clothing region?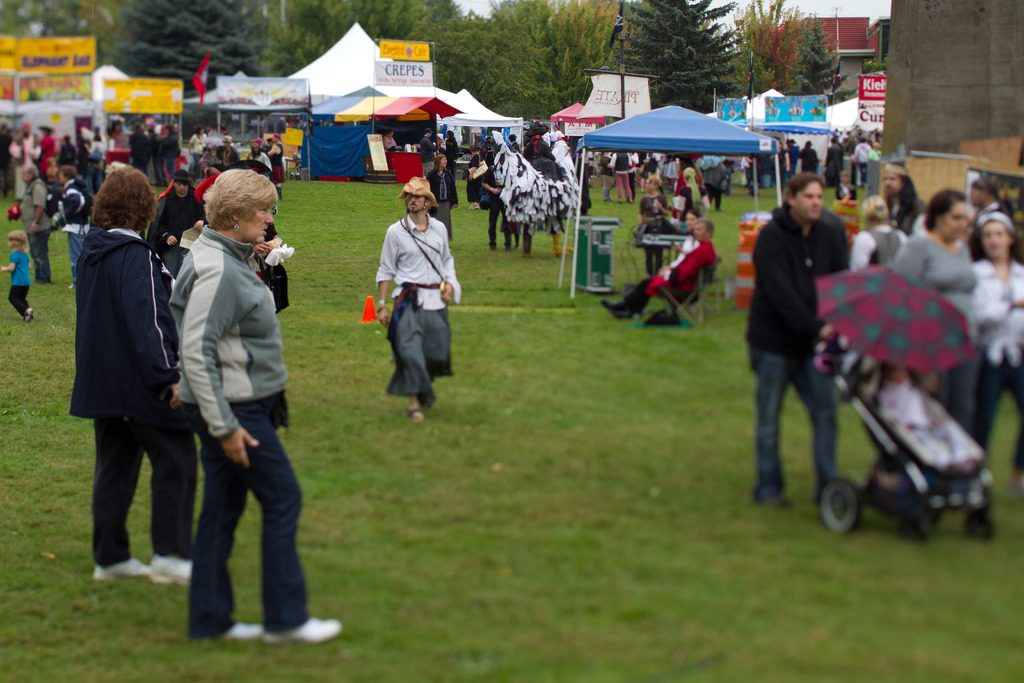
[63, 170, 192, 579]
